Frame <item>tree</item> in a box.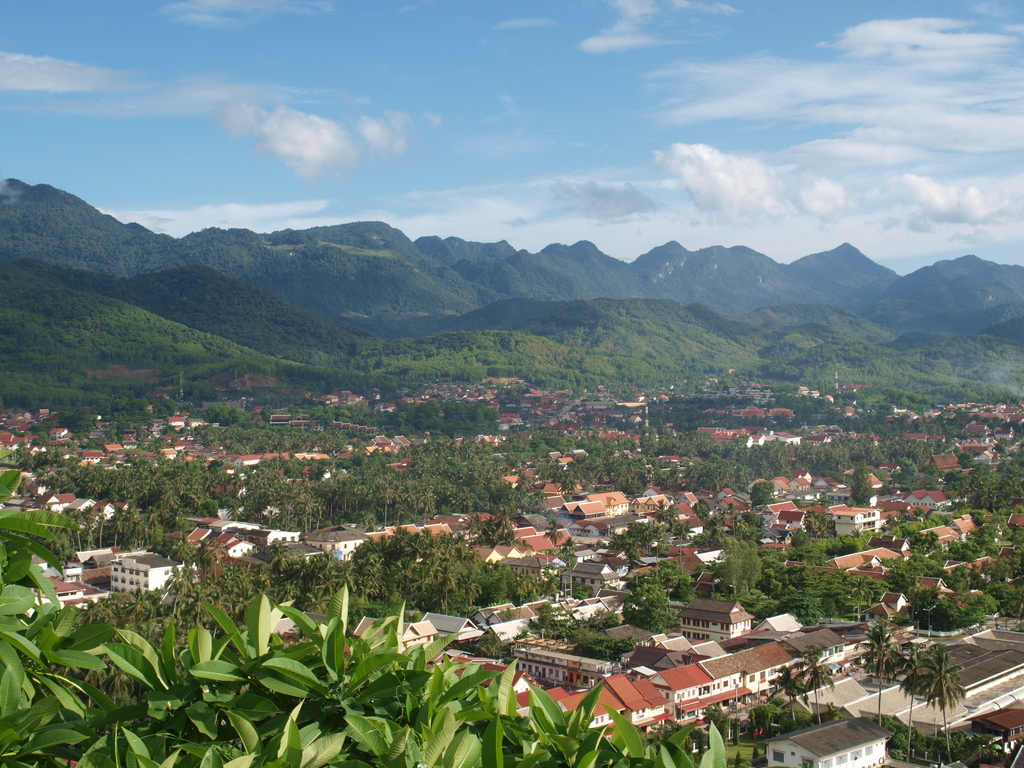
x1=888, y1=646, x2=936, y2=760.
